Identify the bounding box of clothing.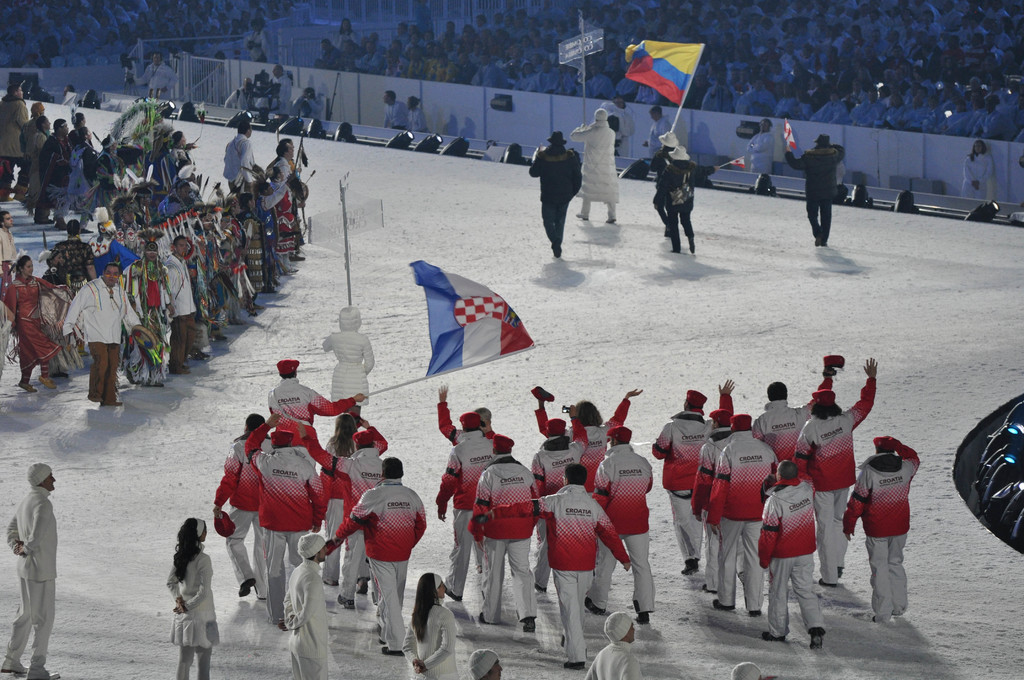
x1=22 y1=132 x2=46 y2=163.
